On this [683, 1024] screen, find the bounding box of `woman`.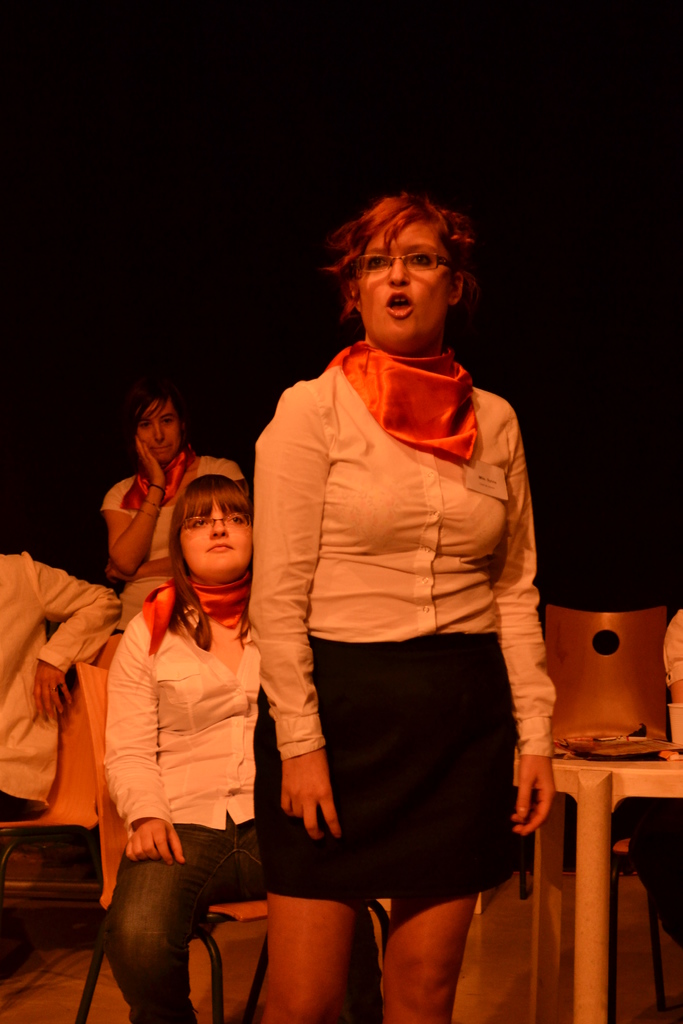
Bounding box: Rect(110, 393, 255, 641).
